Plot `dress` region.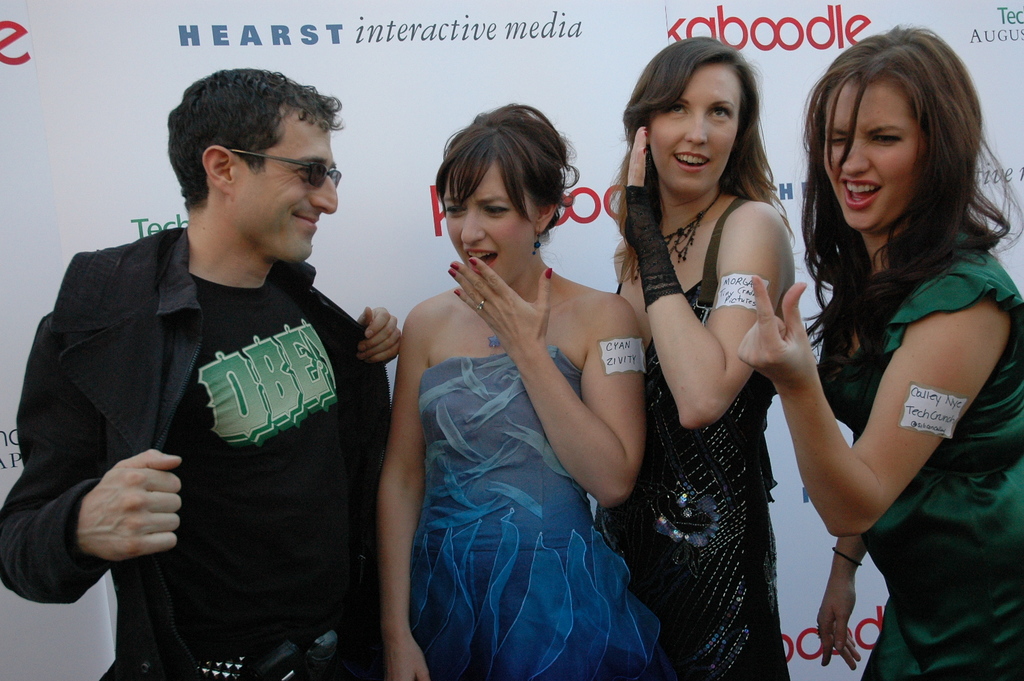
Plotted at region(767, 194, 991, 609).
